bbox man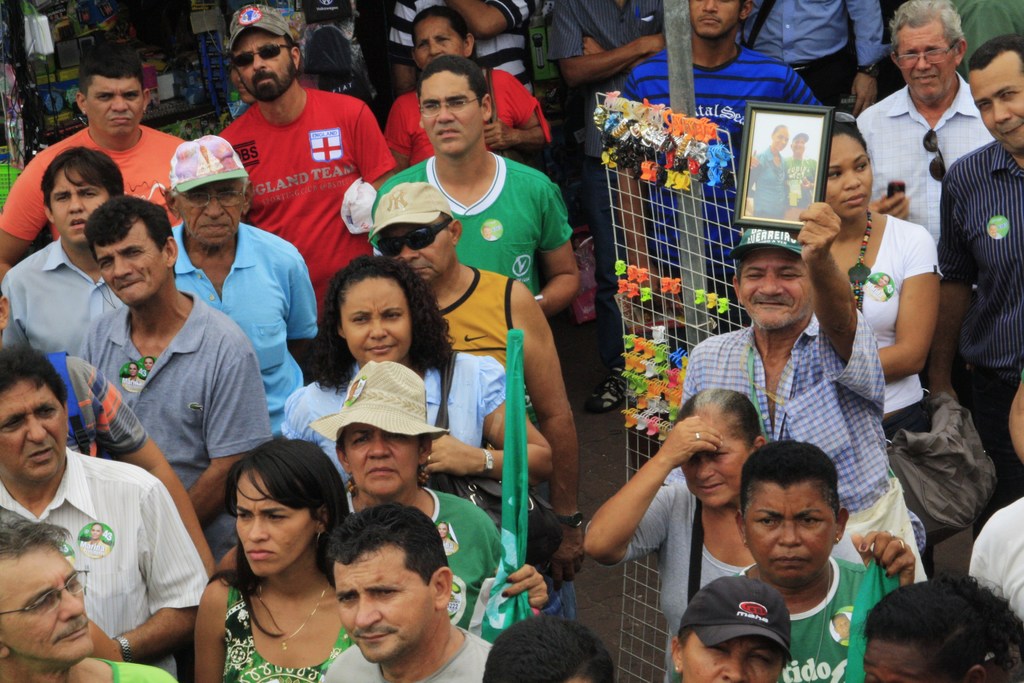
0, 515, 184, 682
